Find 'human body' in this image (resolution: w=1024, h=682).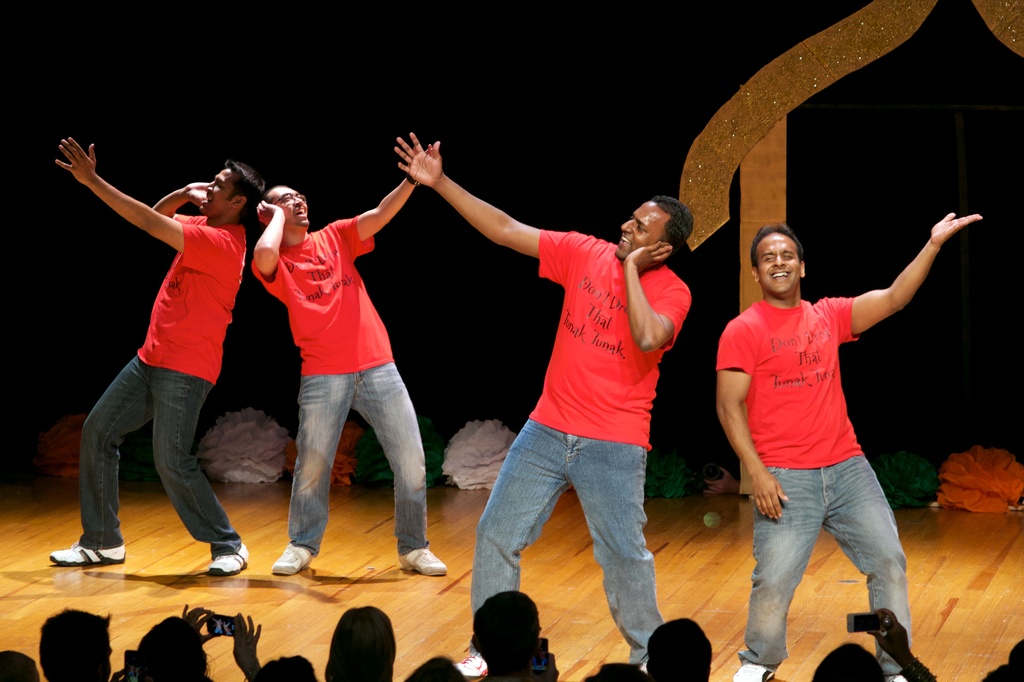
246, 139, 447, 576.
